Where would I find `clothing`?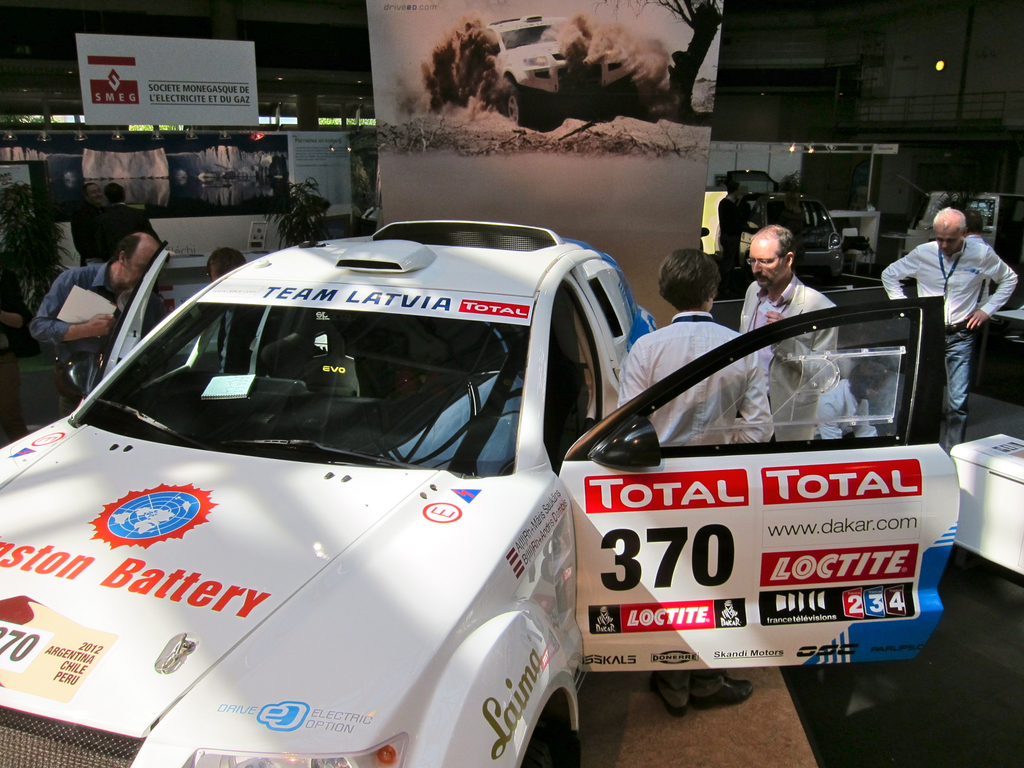
At 28 261 127 412.
